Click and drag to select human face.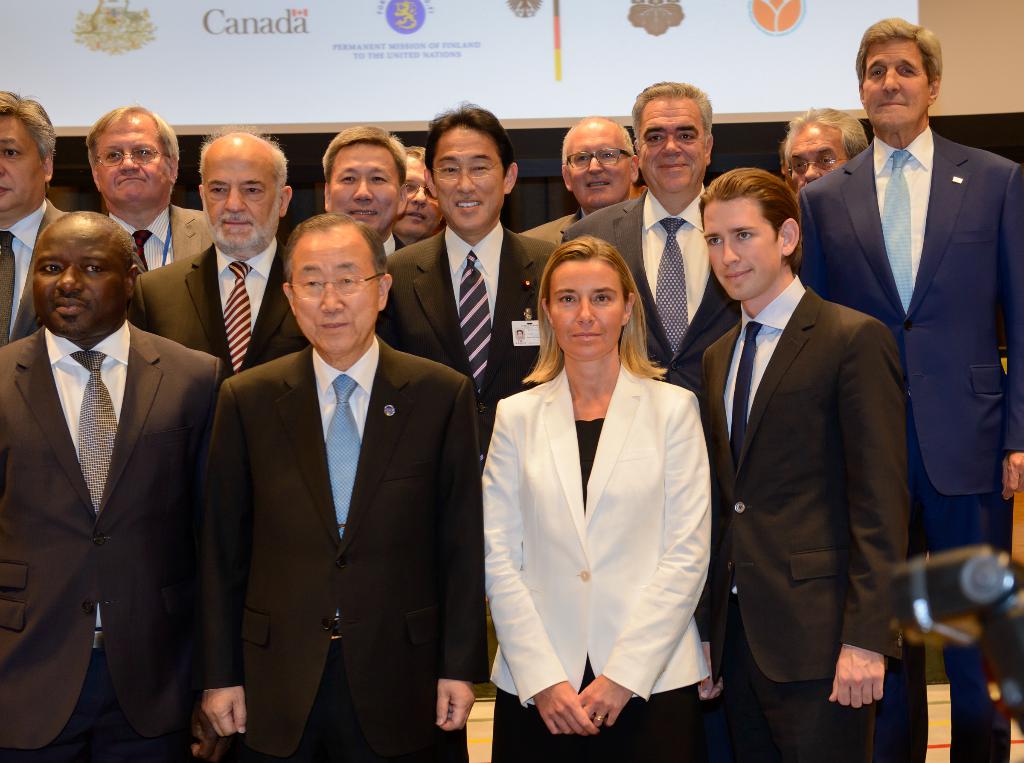
Selection: box=[200, 156, 286, 255].
